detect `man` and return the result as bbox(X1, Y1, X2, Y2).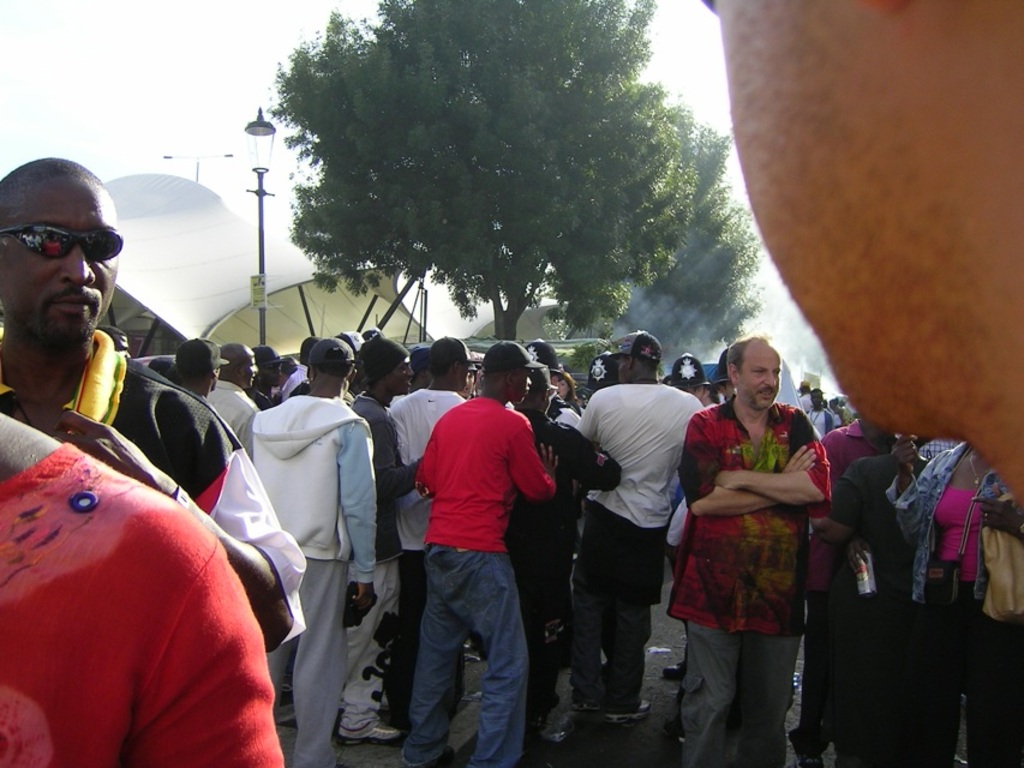
bbox(713, 341, 748, 395).
